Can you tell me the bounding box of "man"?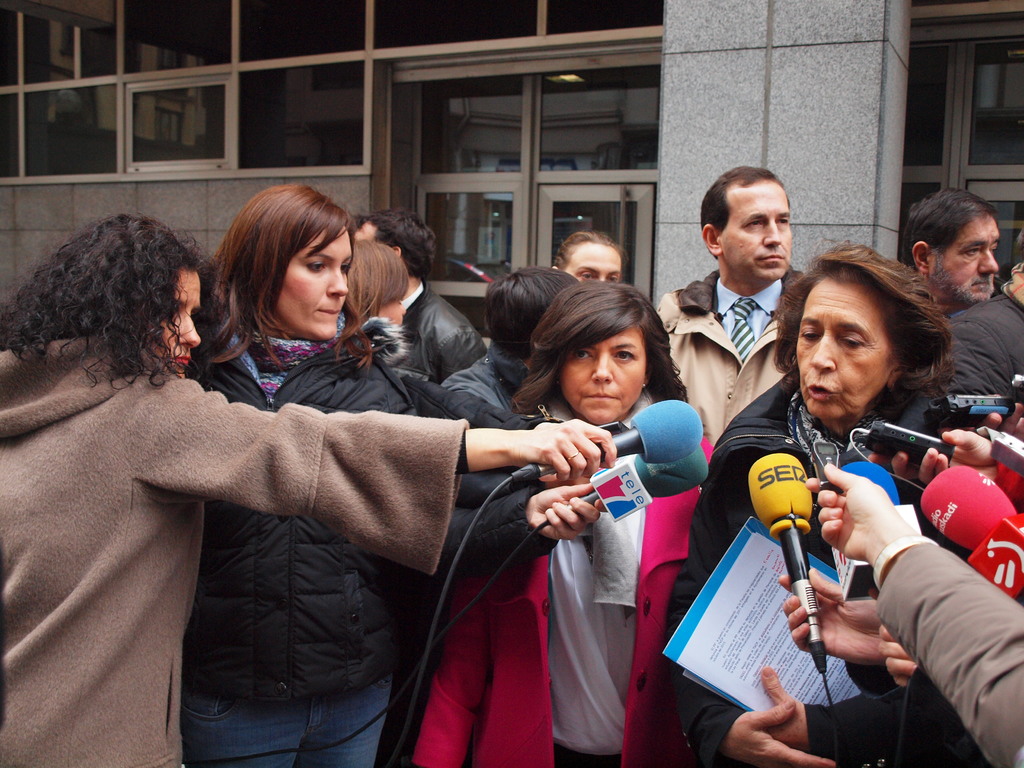
x1=898, y1=185, x2=1004, y2=321.
